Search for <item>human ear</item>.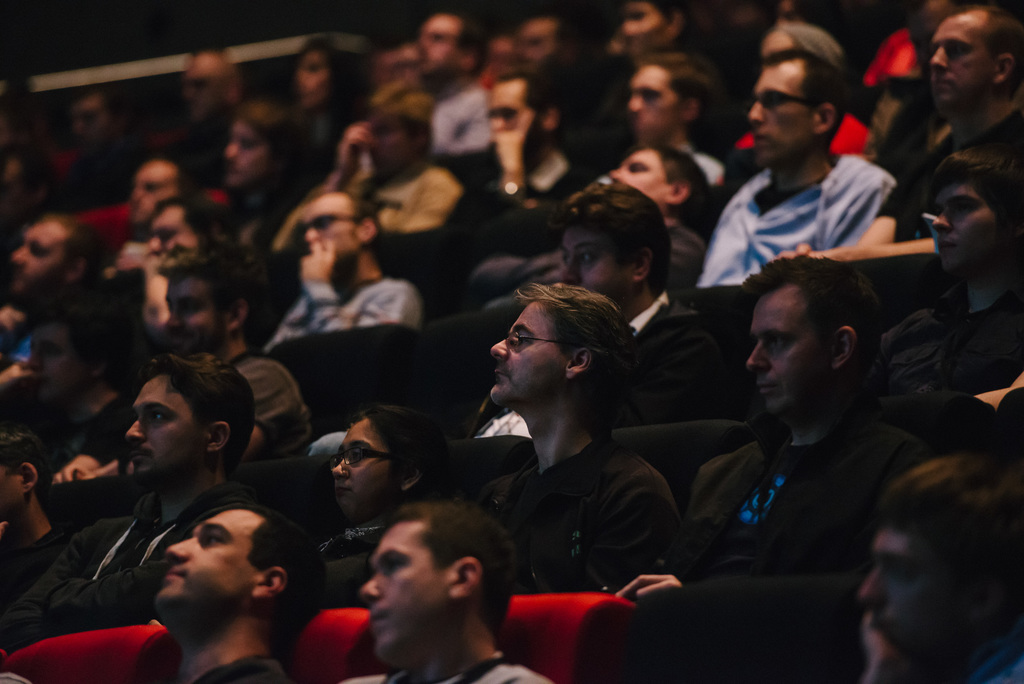
Found at crop(829, 323, 858, 373).
